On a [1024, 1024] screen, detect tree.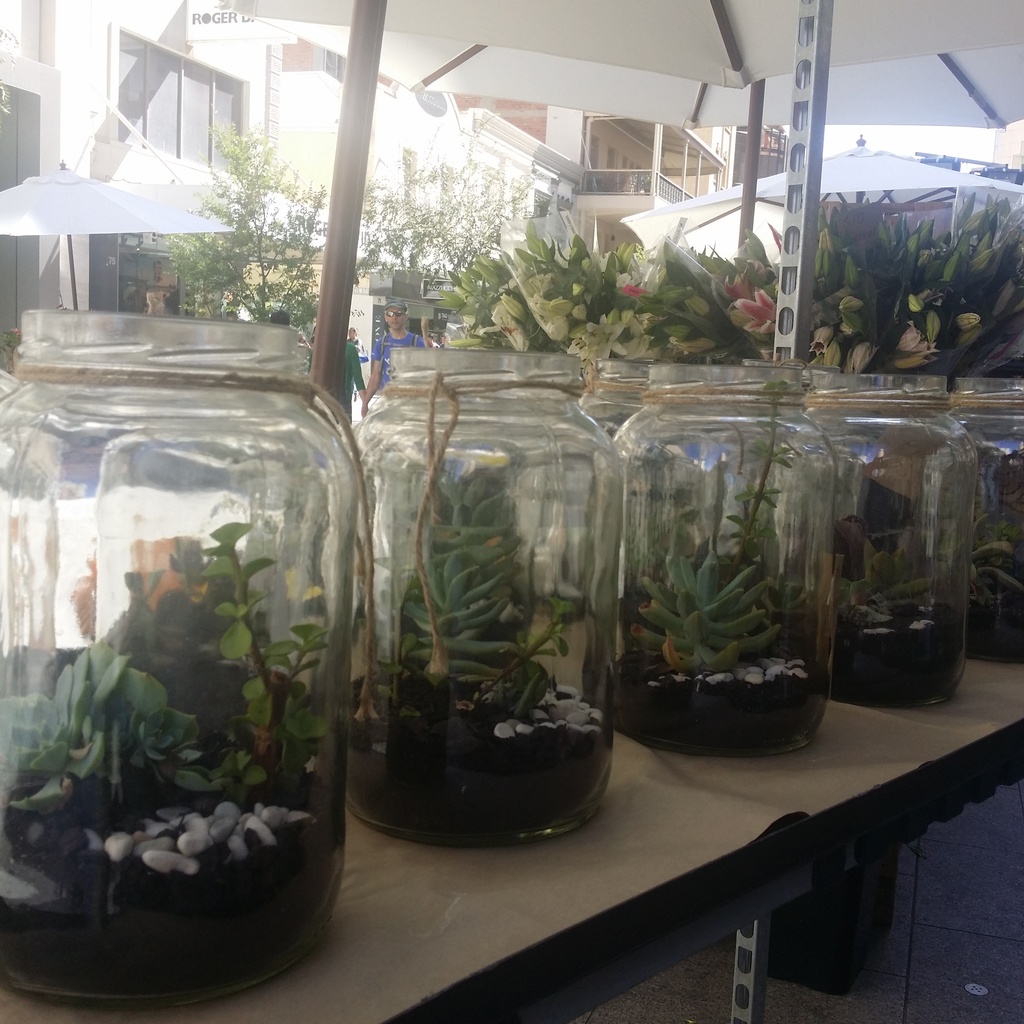
{"x1": 343, "y1": 94, "x2": 539, "y2": 293}.
